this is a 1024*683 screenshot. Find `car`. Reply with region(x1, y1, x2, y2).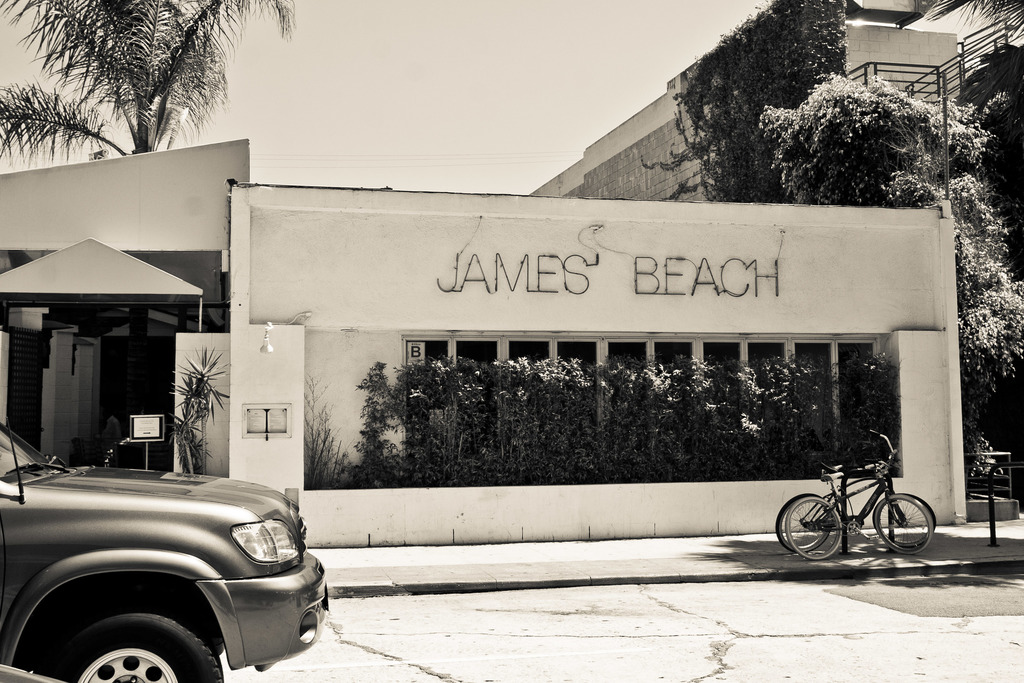
region(0, 451, 337, 678).
